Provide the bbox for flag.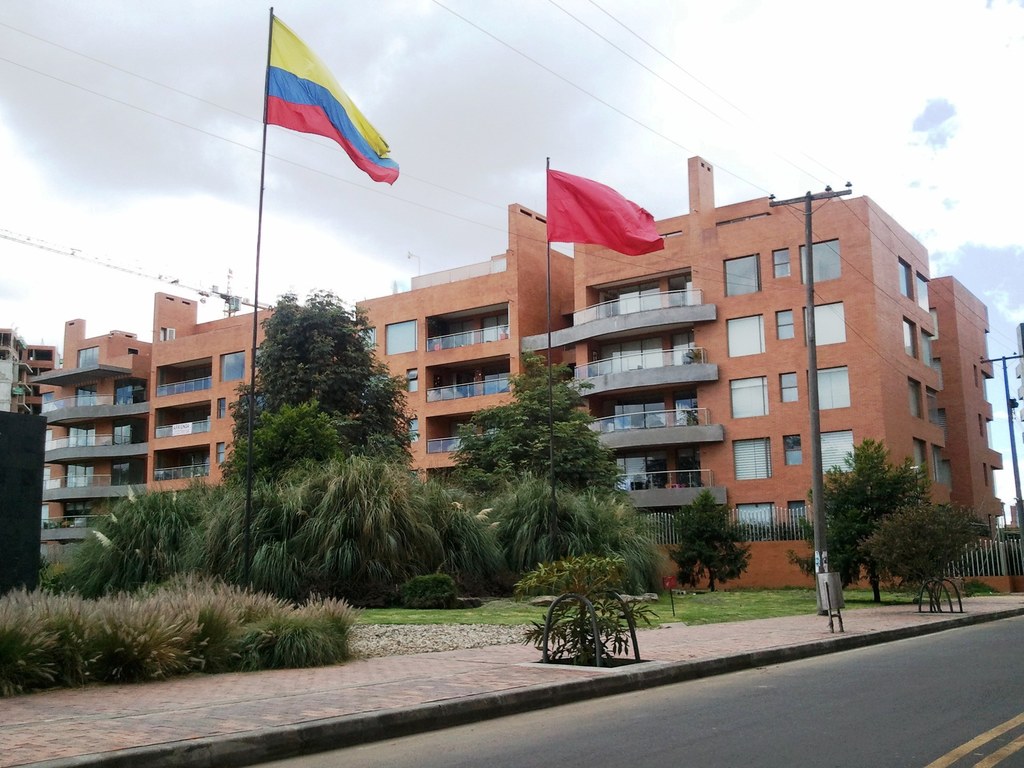
left=544, top=168, right=662, bottom=261.
